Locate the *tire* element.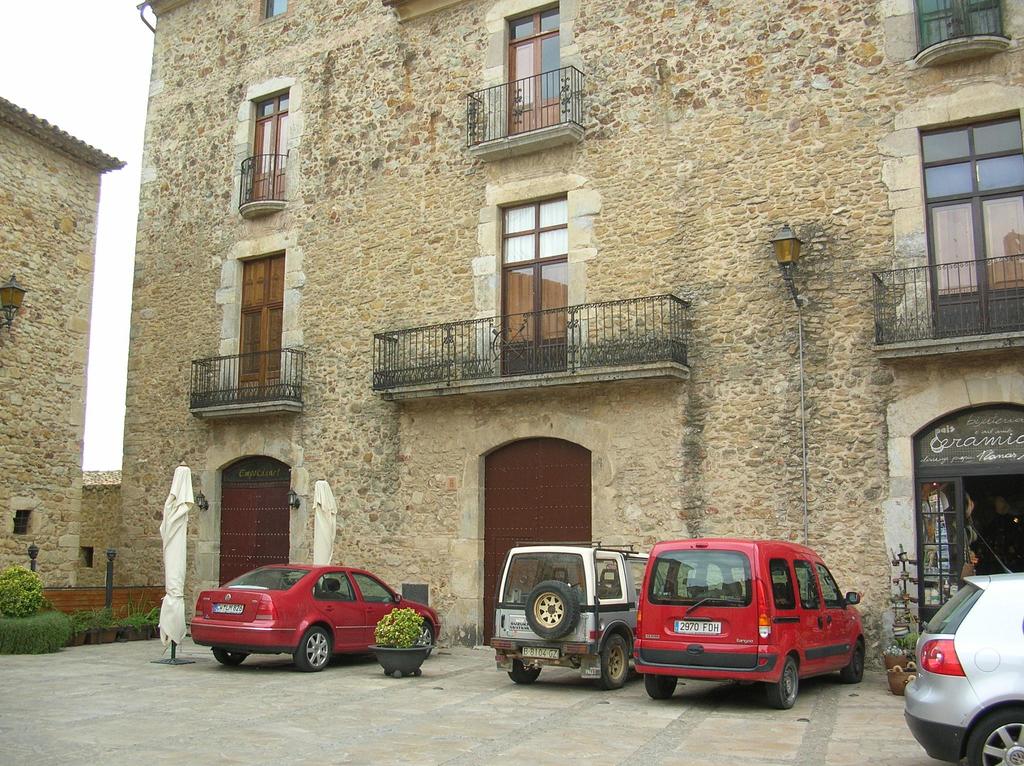
Element bbox: rect(508, 658, 542, 682).
